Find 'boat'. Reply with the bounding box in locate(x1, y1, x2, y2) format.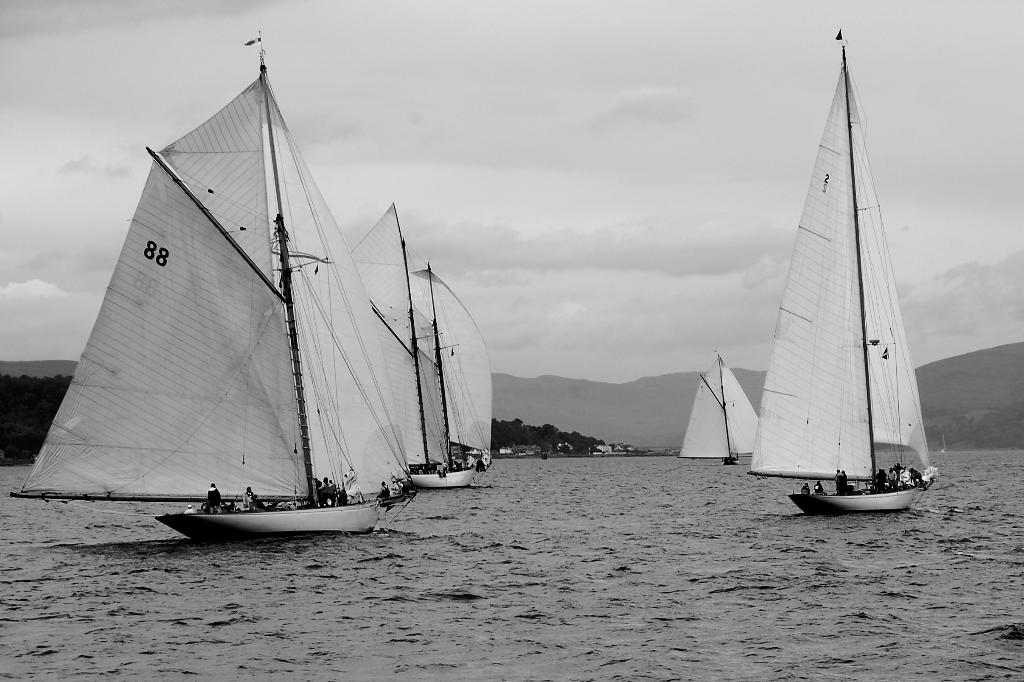
locate(675, 354, 760, 466).
